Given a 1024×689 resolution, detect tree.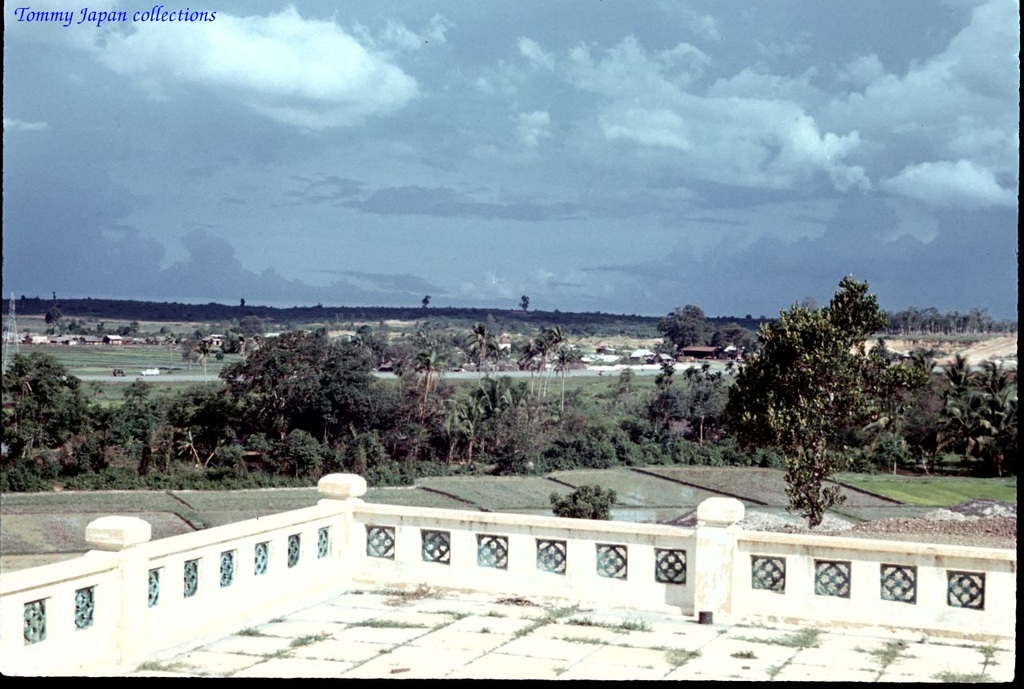
[x1=523, y1=322, x2=582, y2=402].
